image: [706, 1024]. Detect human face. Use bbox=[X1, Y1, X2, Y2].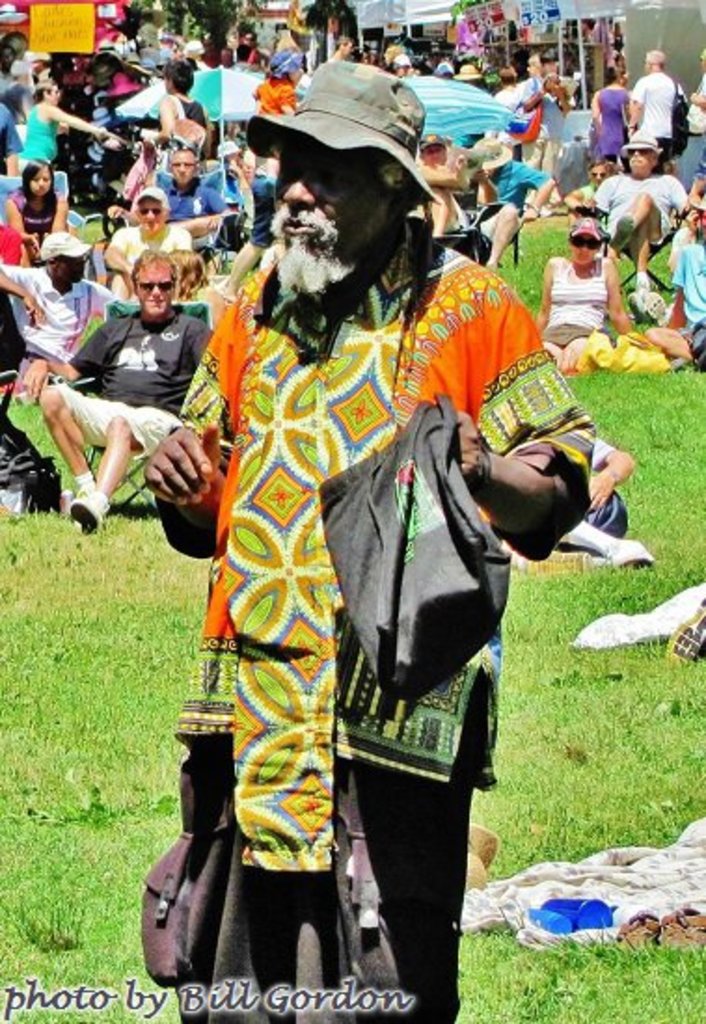
bbox=[170, 151, 194, 184].
